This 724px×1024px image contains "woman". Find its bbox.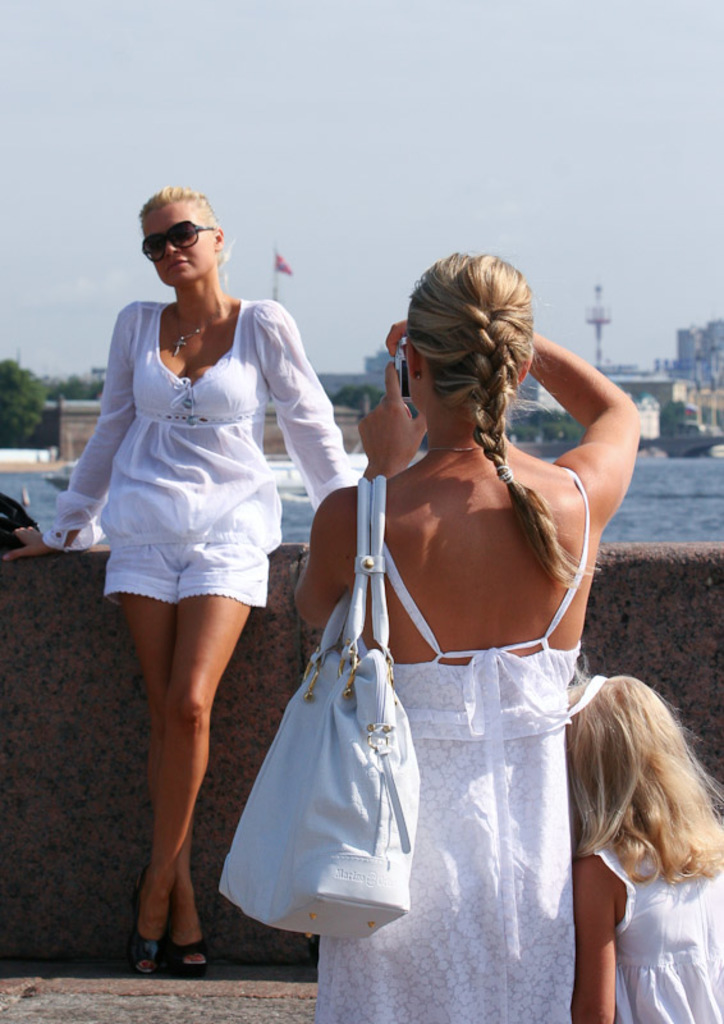
left=0, top=187, right=350, bottom=977.
